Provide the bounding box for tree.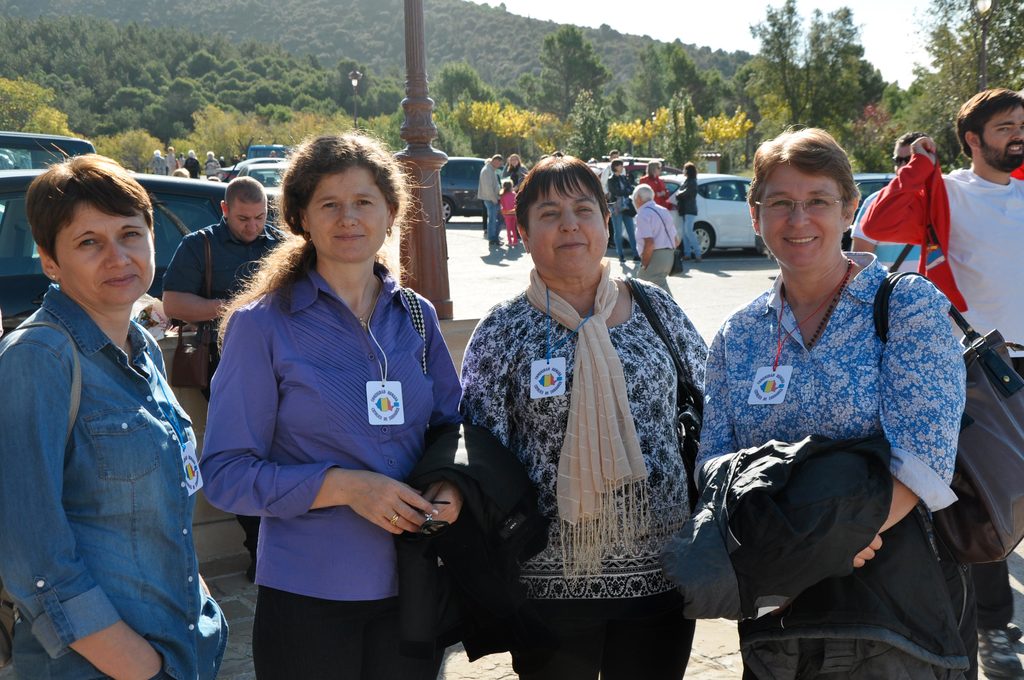
l=431, t=66, r=493, b=108.
